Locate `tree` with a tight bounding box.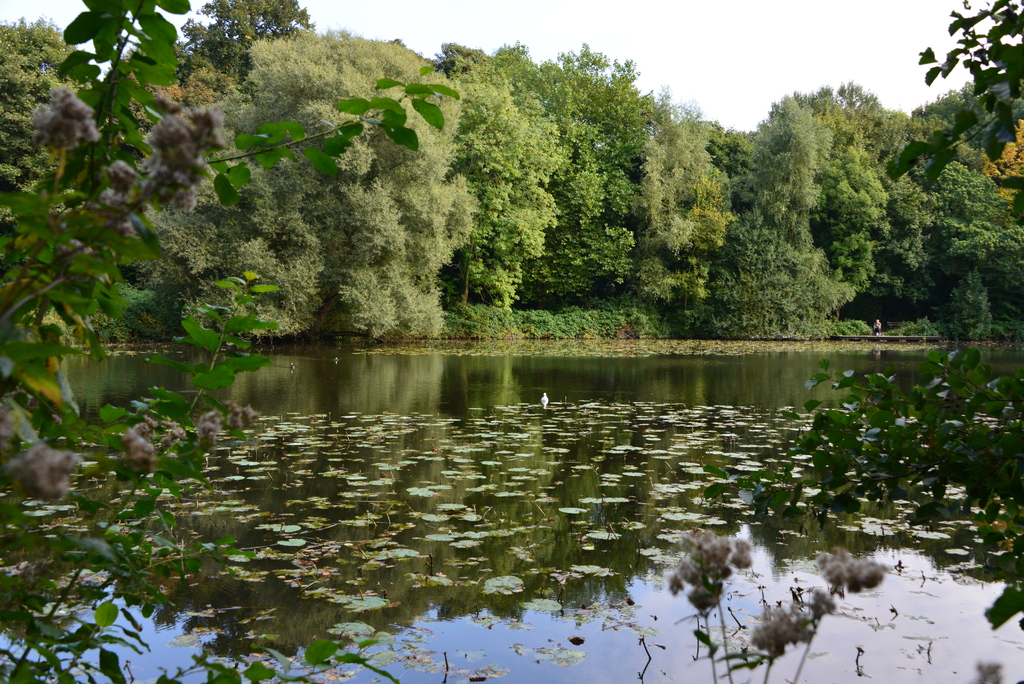
910/0/1023/154.
